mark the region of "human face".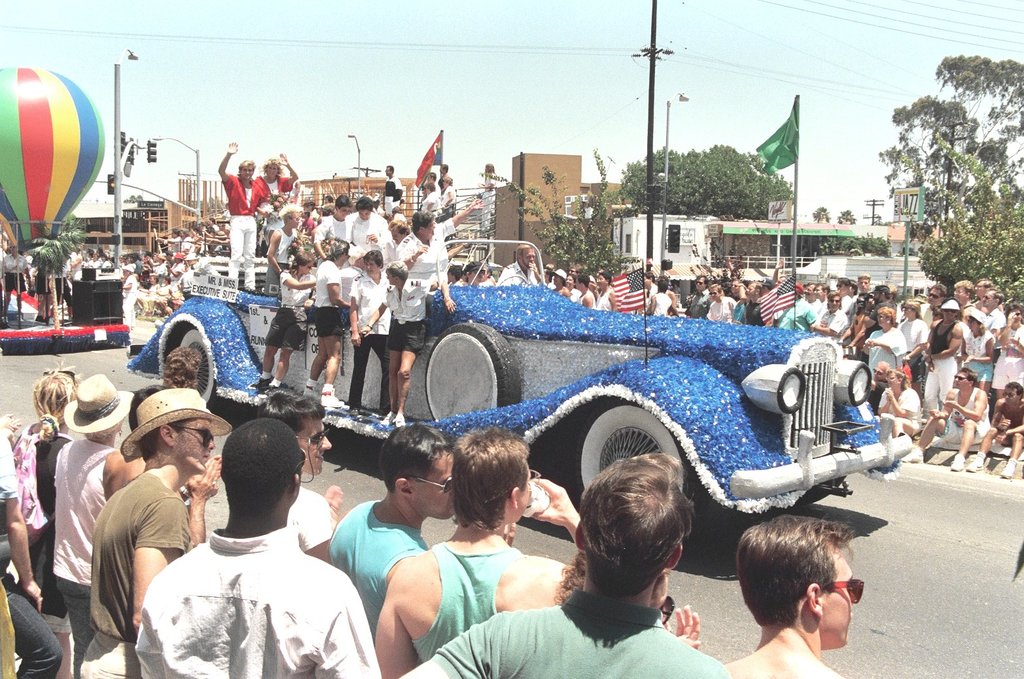
Region: x1=178, y1=413, x2=213, y2=473.
